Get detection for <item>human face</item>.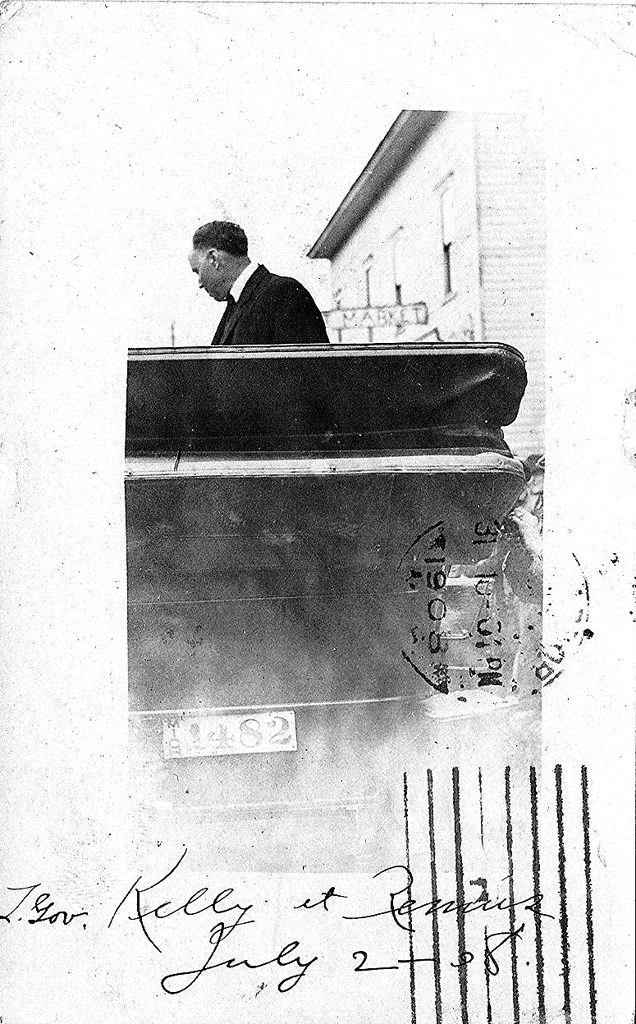
Detection: left=187, top=249, right=215, bottom=304.
